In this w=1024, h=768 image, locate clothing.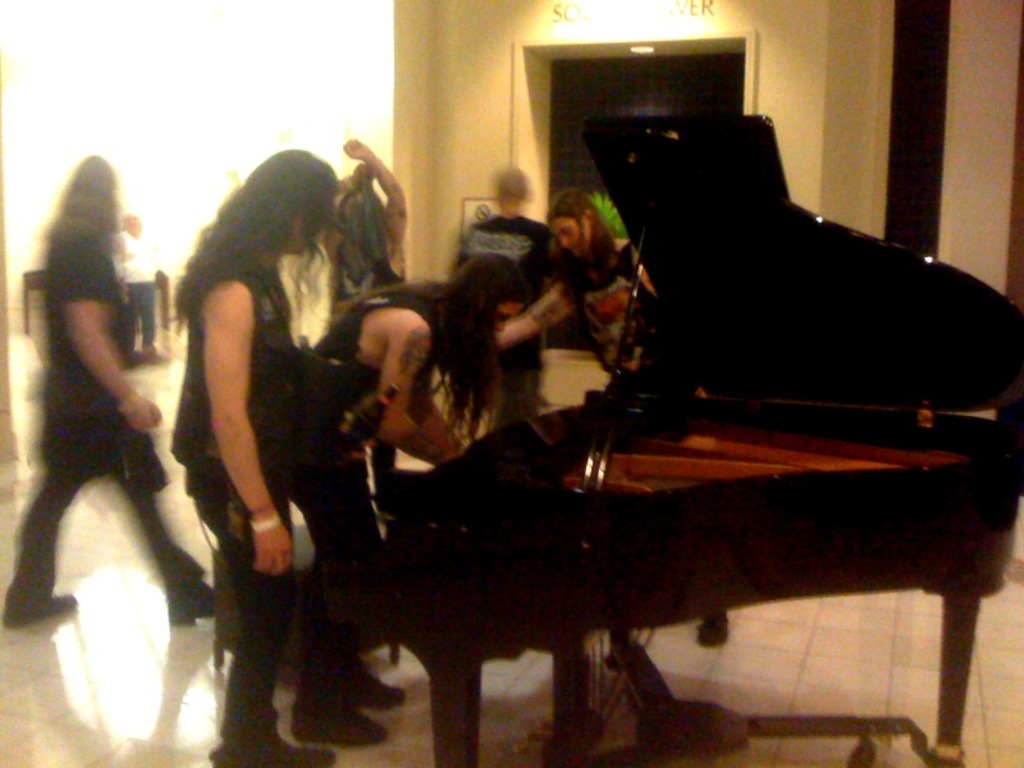
Bounding box: x1=17, y1=166, x2=152, y2=614.
